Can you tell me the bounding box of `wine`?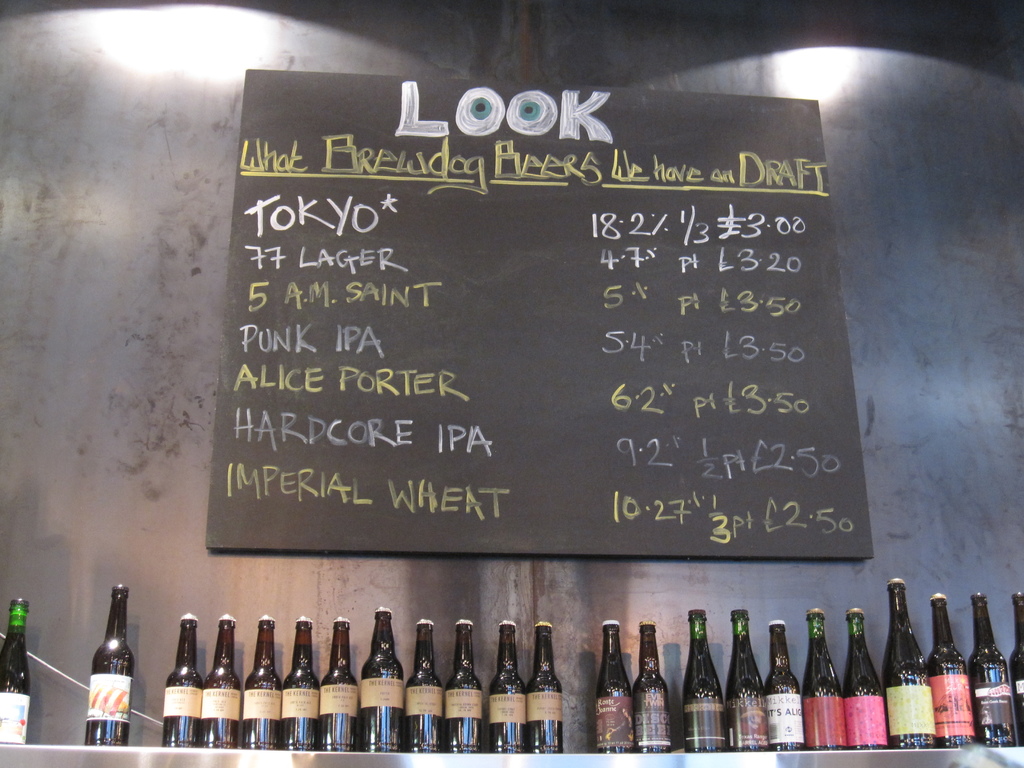
bbox=(323, 605, 361, 754).
